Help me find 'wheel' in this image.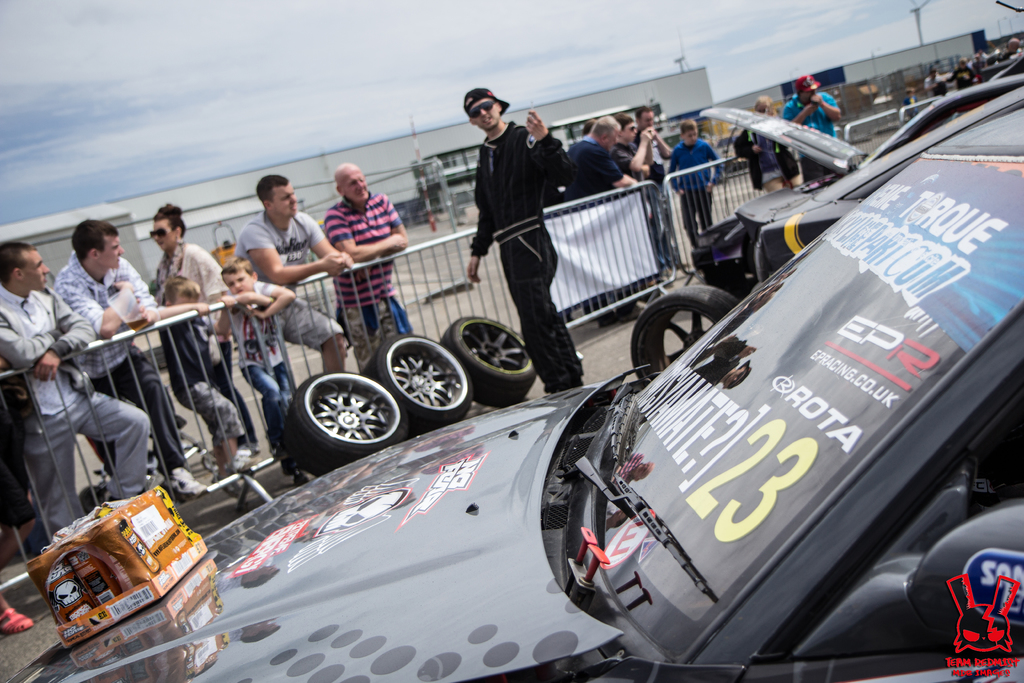
Found it: 630 281 751 384.
